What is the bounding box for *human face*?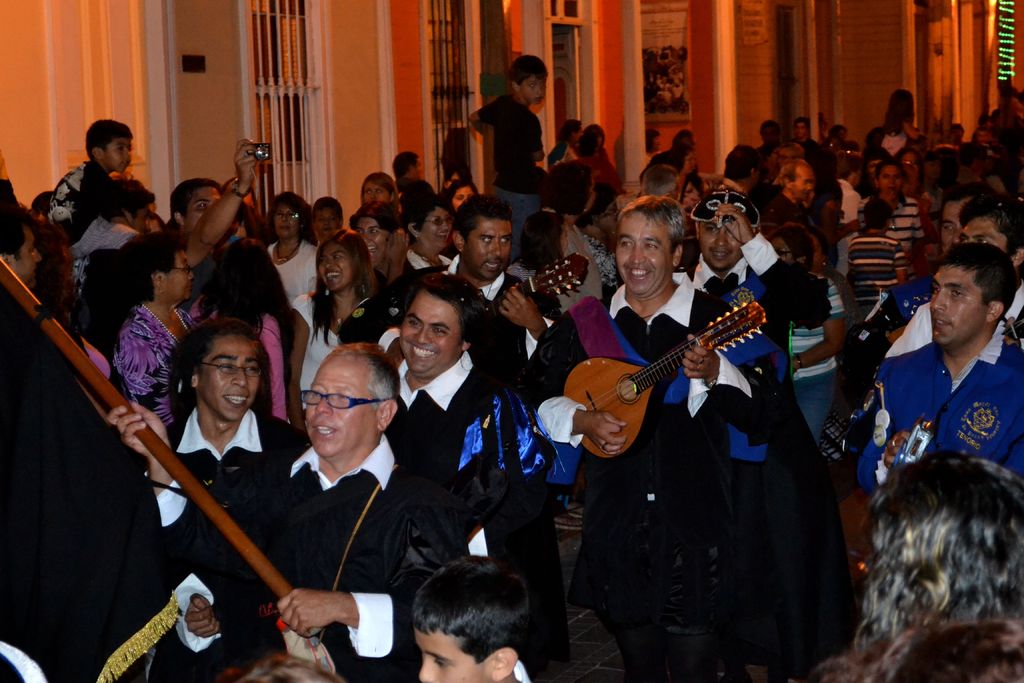
box=[522, 76, 544, 104].
